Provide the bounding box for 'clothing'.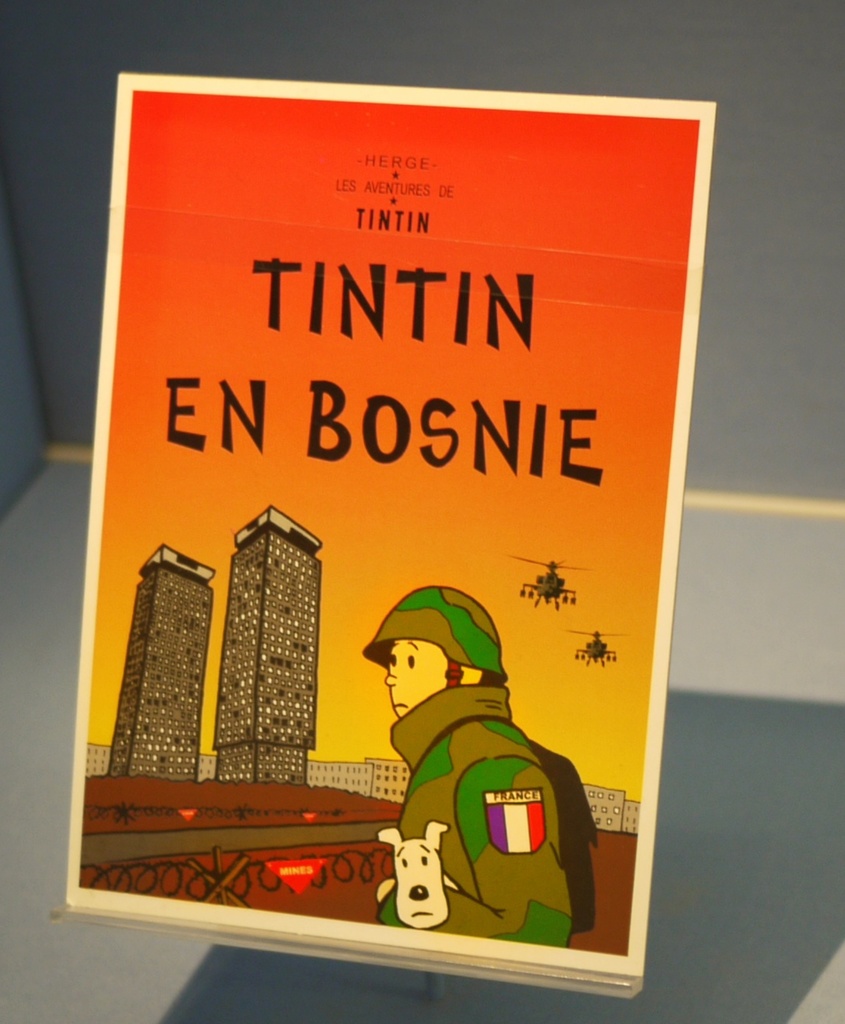
pyautogui.locateOnScreen(378, 675, 581, 965).
